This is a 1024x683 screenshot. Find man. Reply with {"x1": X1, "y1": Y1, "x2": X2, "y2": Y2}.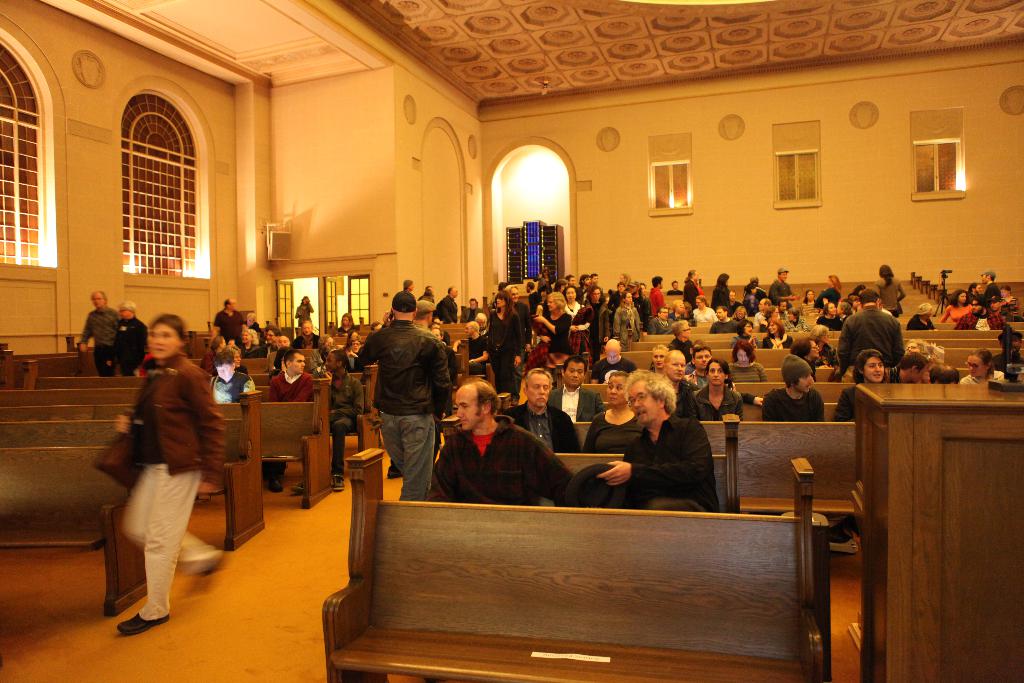
{"x1": 977, "y1": 267, "x2": 1002, "y2": 302}.
